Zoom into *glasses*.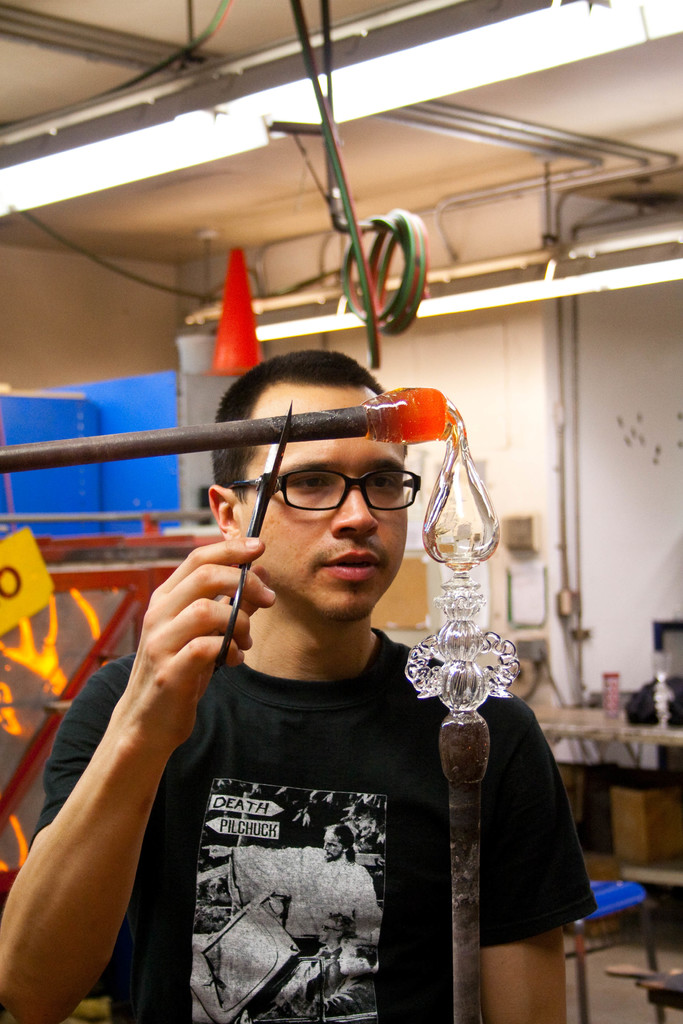
Zoom target: <bbox>219, 462, 429, 522</bbox>.
